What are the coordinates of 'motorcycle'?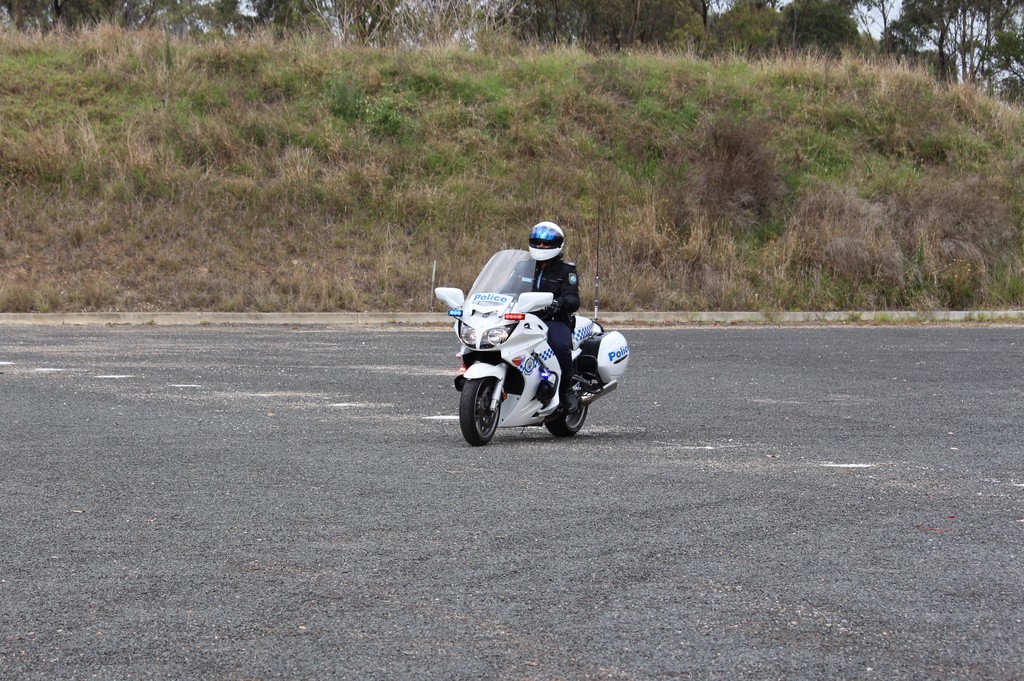
435/268/640/449.
